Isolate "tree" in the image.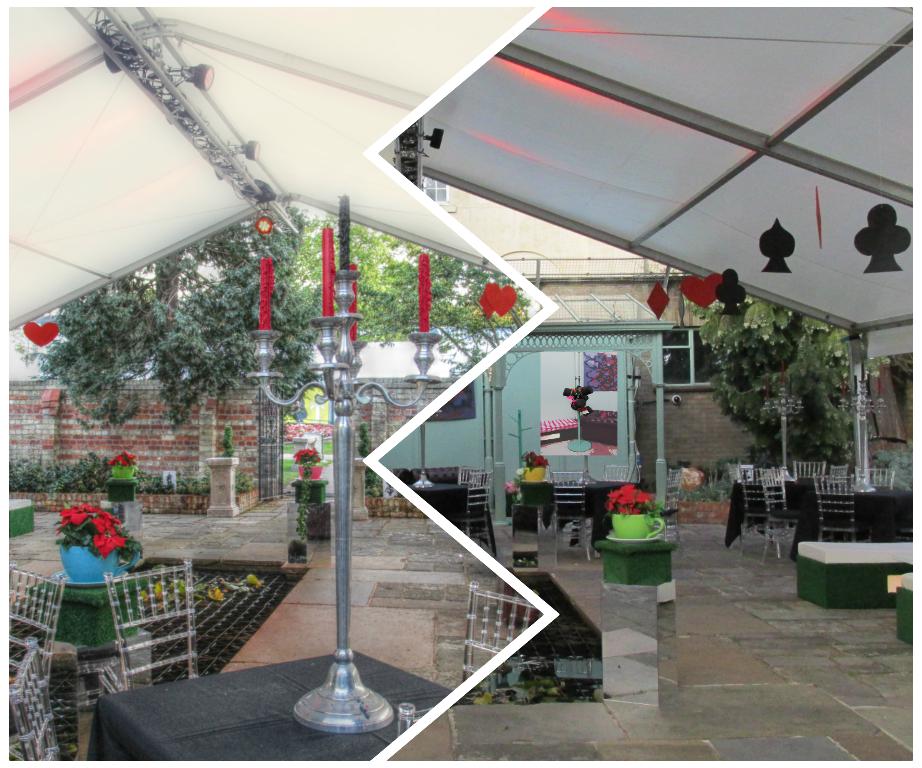
Isolated region: left=330, top=243, right=496, bottom=350.
